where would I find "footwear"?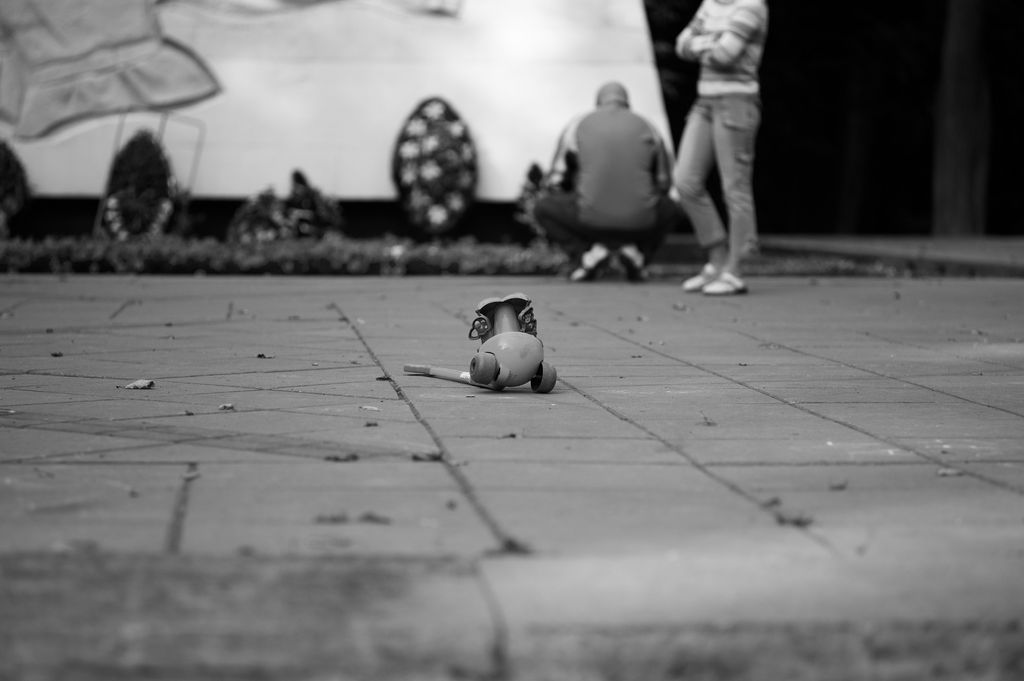
At (572,244,609,282).
